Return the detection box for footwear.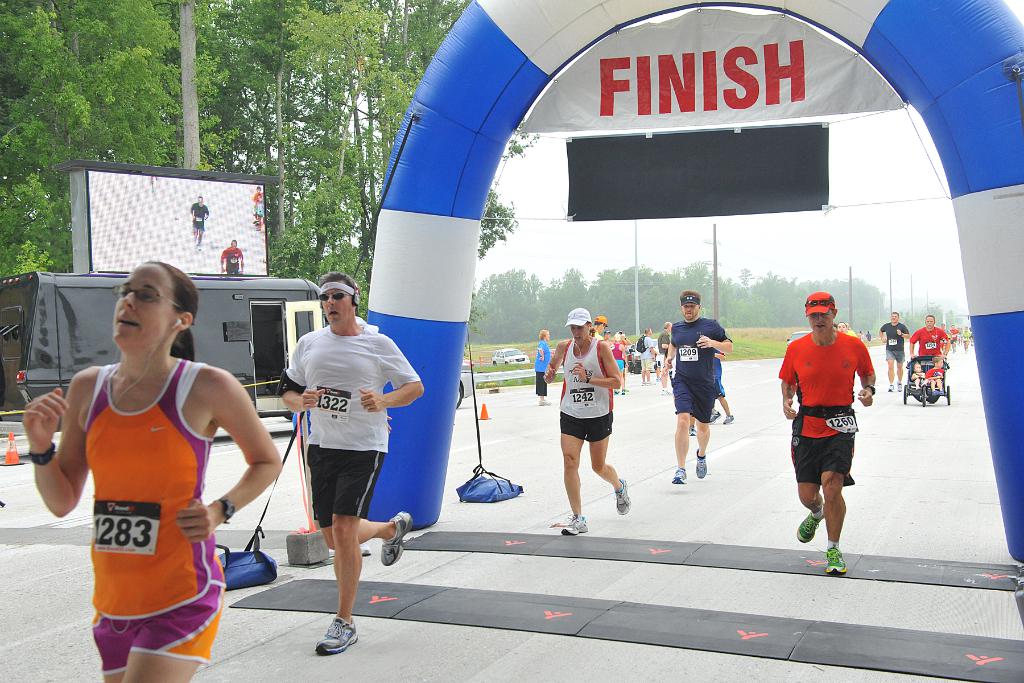
Rect(895, 381, 899, 391).
